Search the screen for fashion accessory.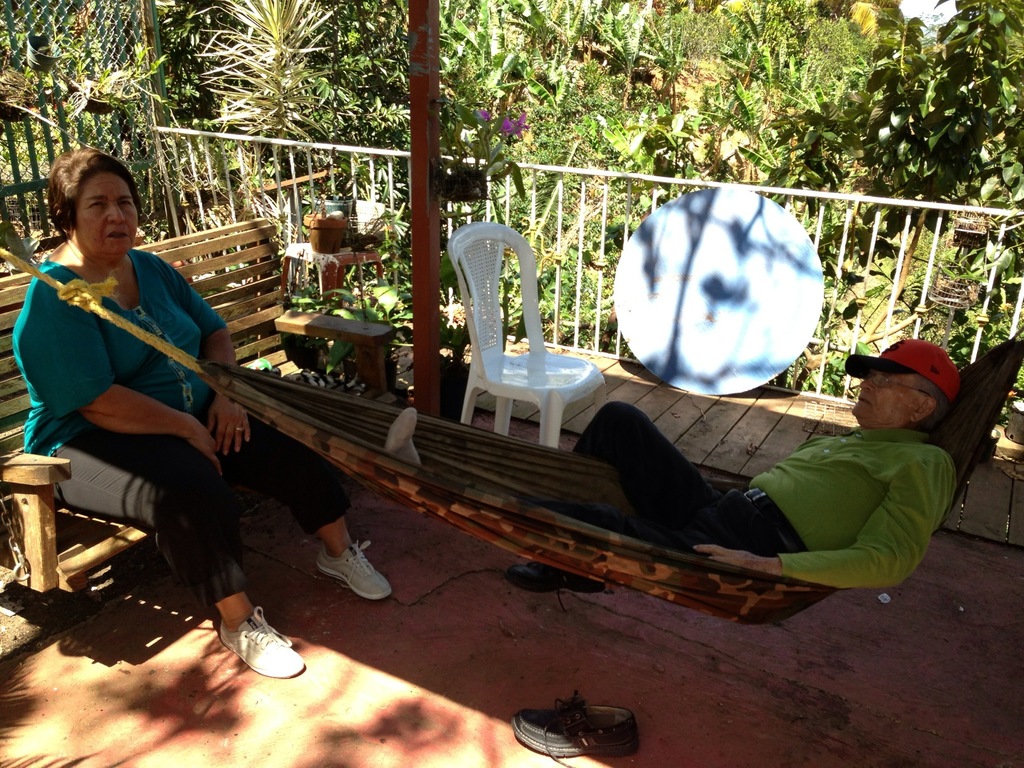
Found at x1=507, y1=560, x2=607, y2=614.
